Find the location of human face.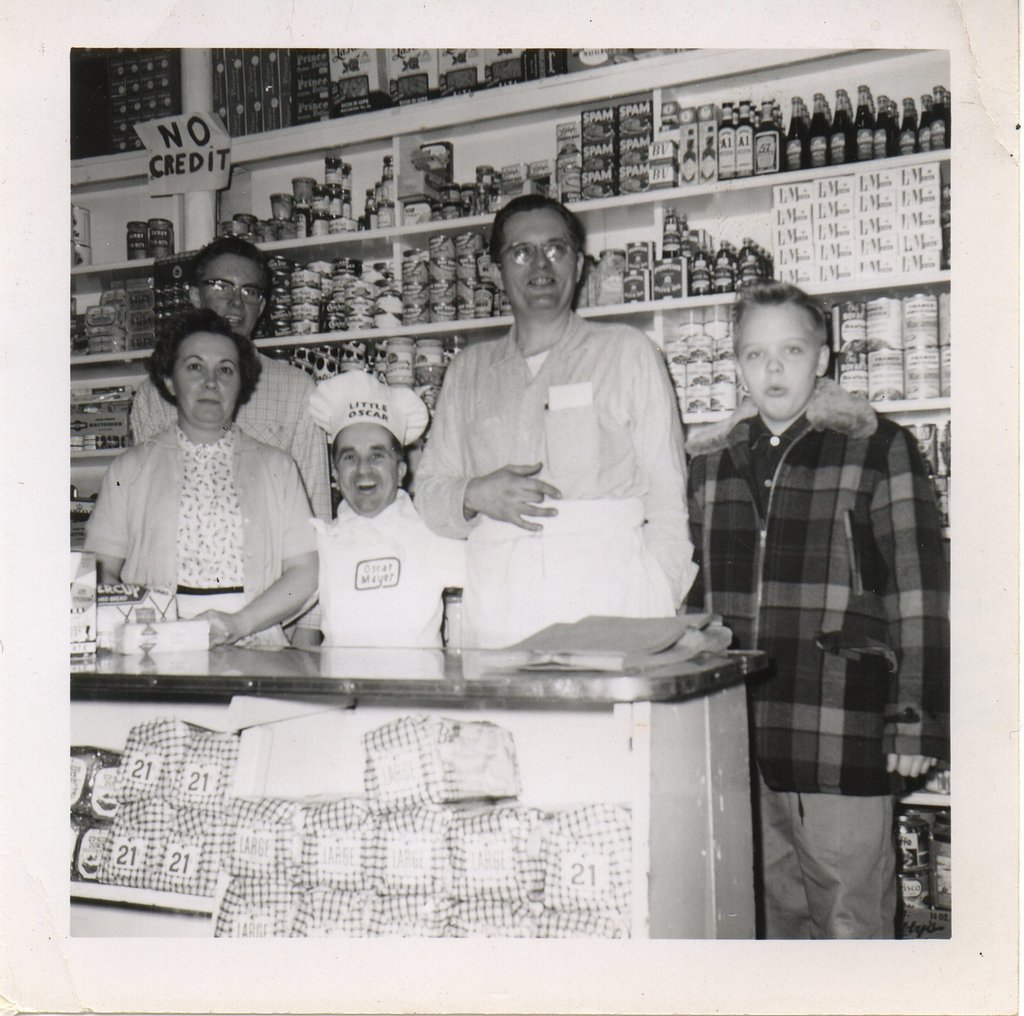
Location: (175, 328, 243, 438).
